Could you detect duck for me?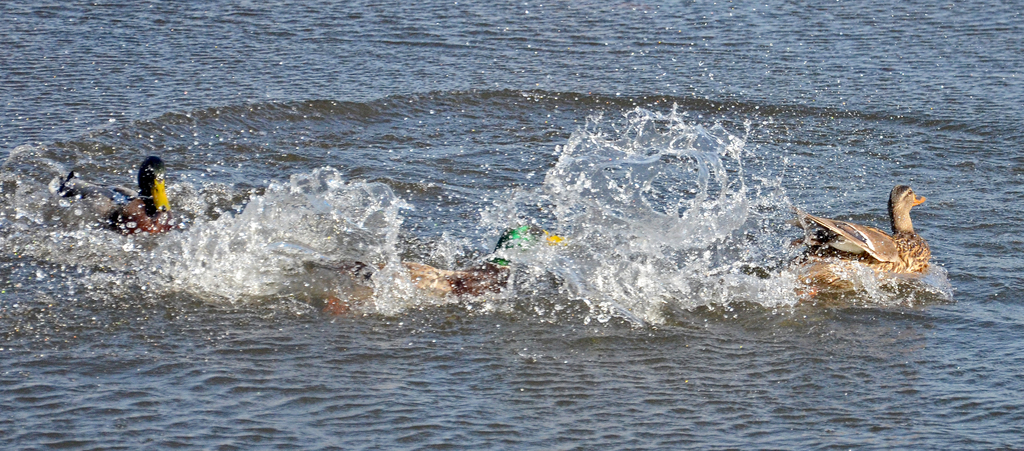
Detection result: x1=794, y1=179, x2=950, y2=291.
